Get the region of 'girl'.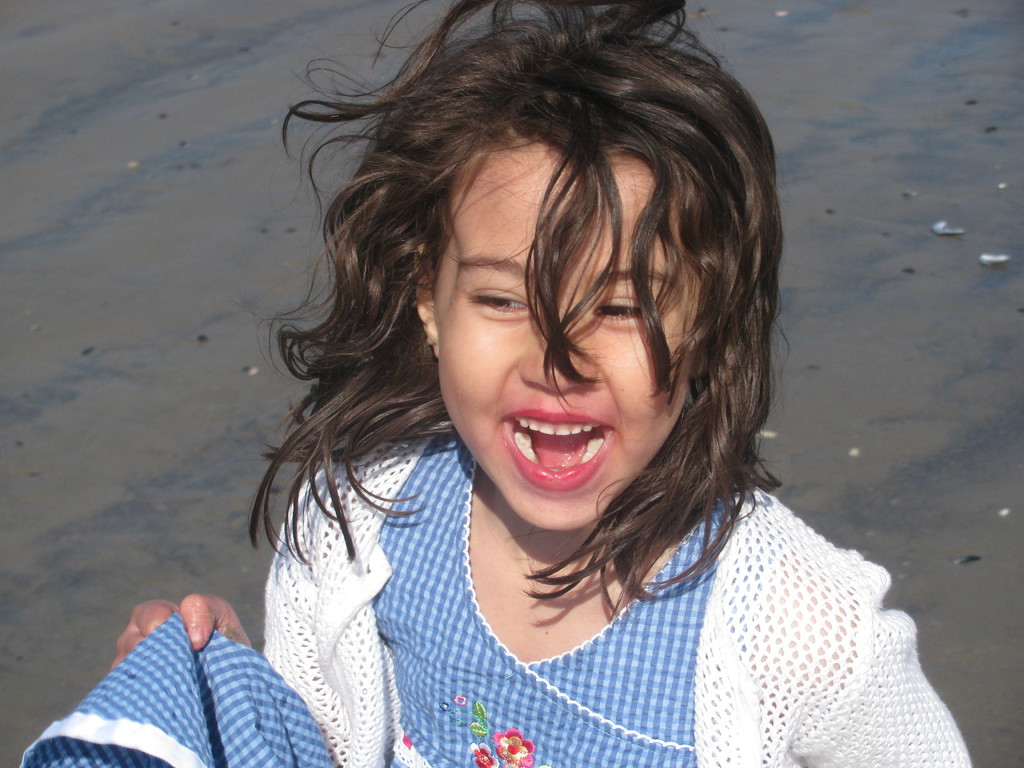
<box>109,0,969,767</box>.
